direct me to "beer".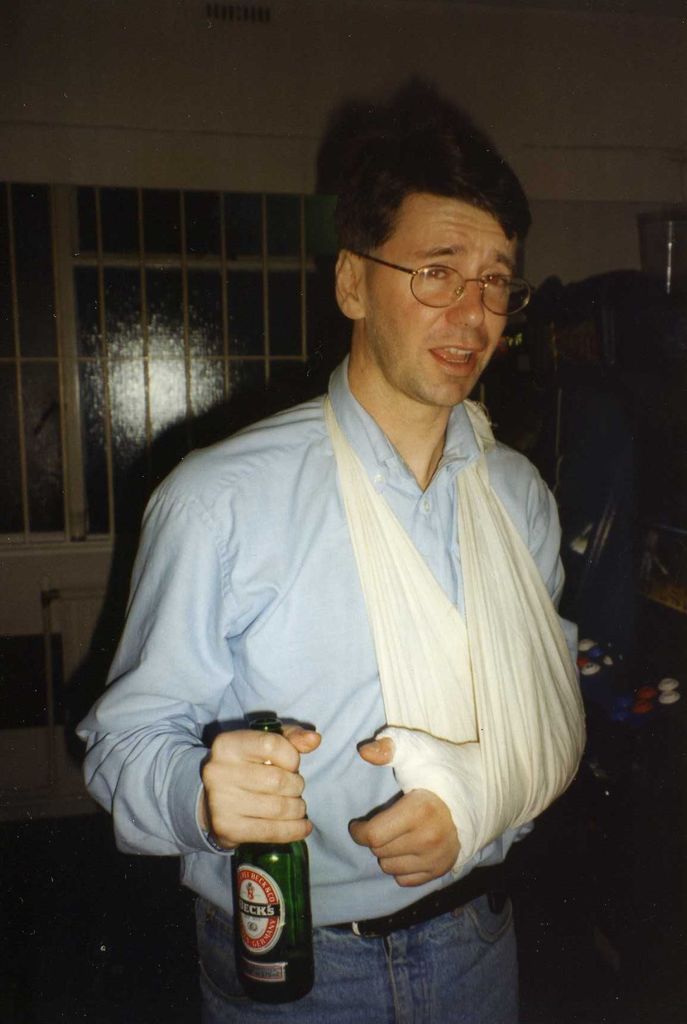
Direction: region(229, 711, 318, 1011).
